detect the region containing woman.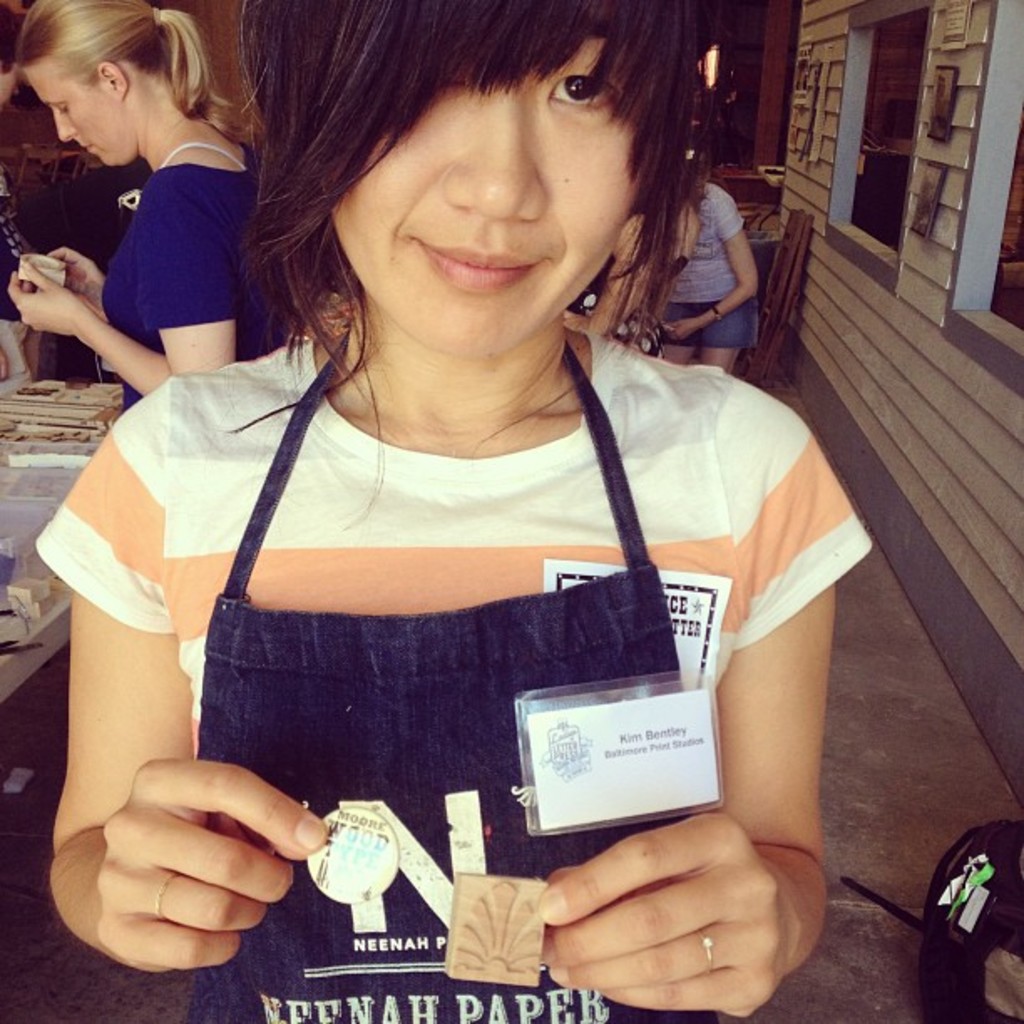
(left=582, top=177, right=758, bottom=375).
